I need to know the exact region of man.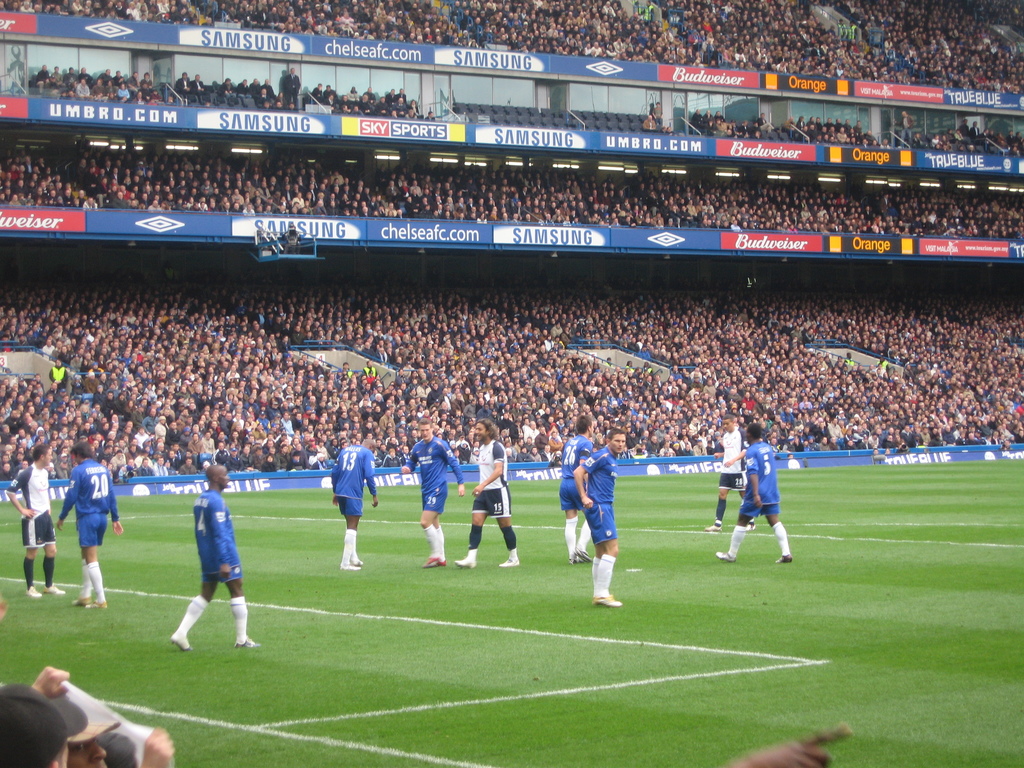
Region: 53/444/123/610.
